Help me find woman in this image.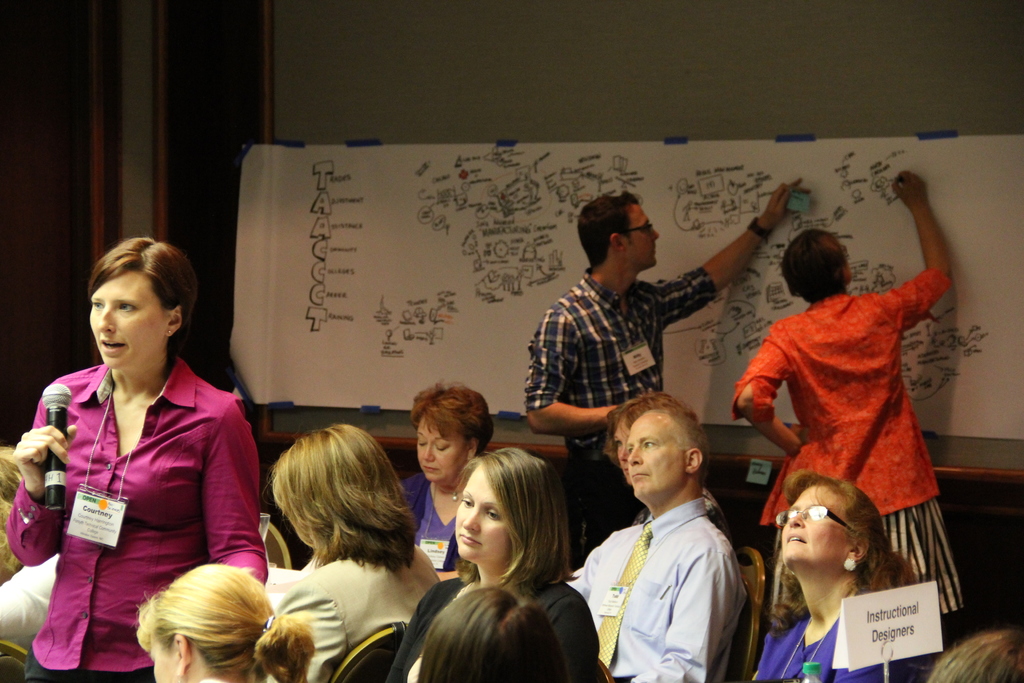
Found it: 6/227/270/682.
